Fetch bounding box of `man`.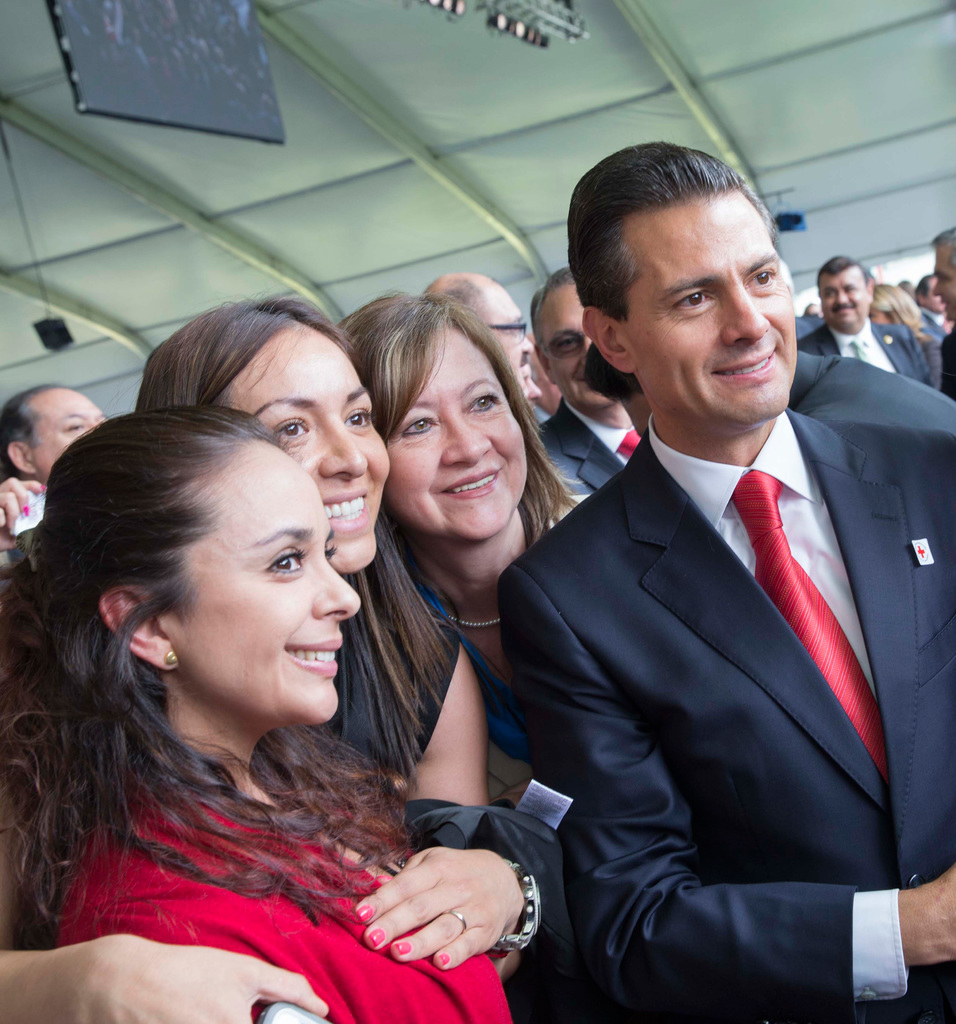
Bbox: bbox=(498, 144, 954, 1018).
